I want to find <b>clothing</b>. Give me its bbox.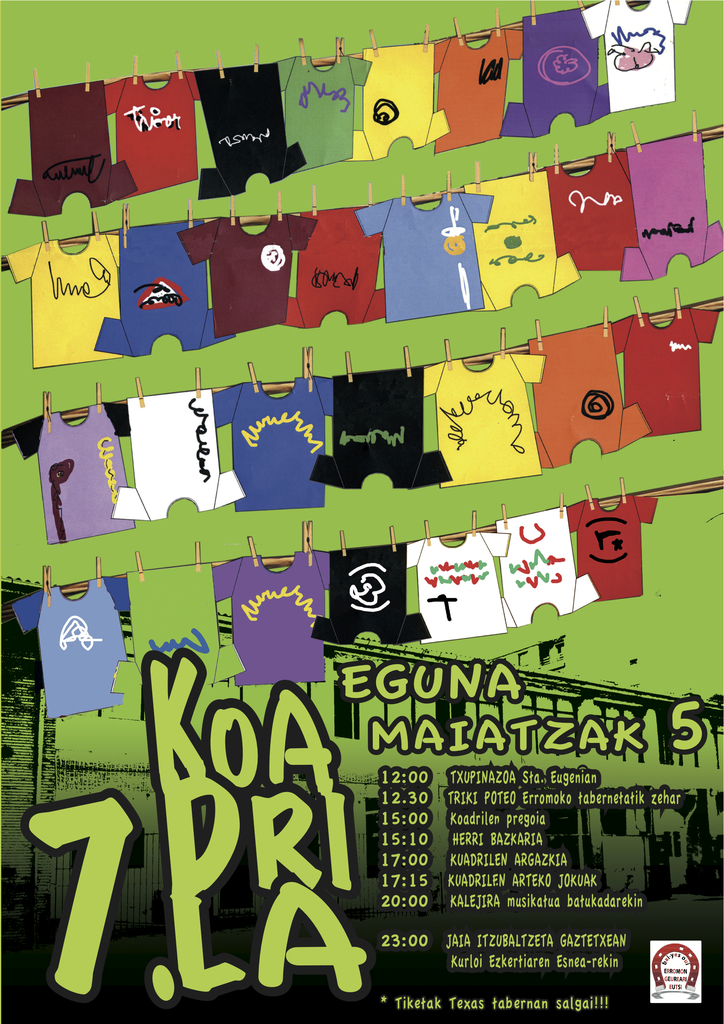
box(281, 204, 386, 323).
